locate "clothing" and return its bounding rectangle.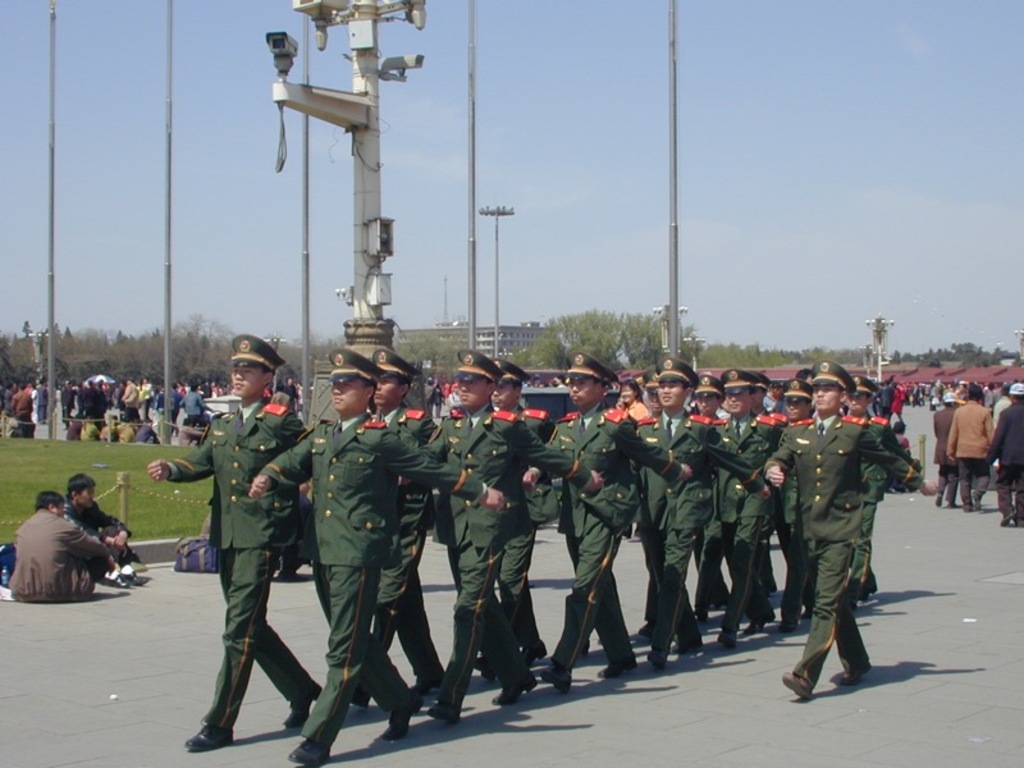
bbox(177, 422, 204, 447).
